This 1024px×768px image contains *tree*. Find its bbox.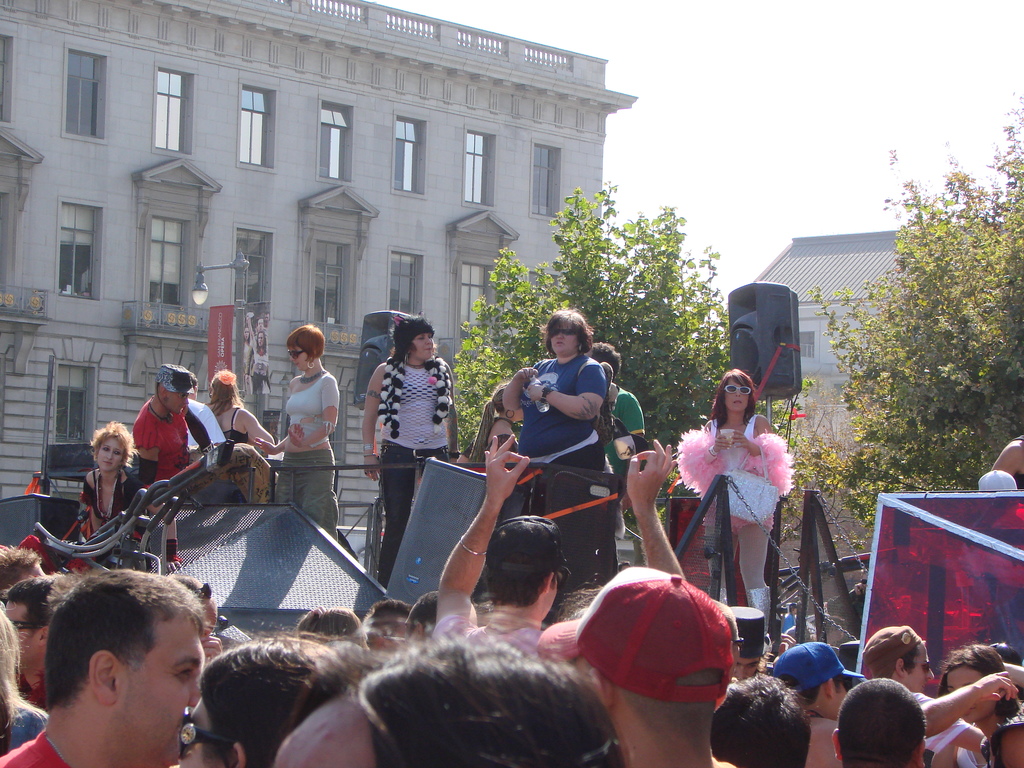
[x1=445, y1=177, x2=830, y2=521].
